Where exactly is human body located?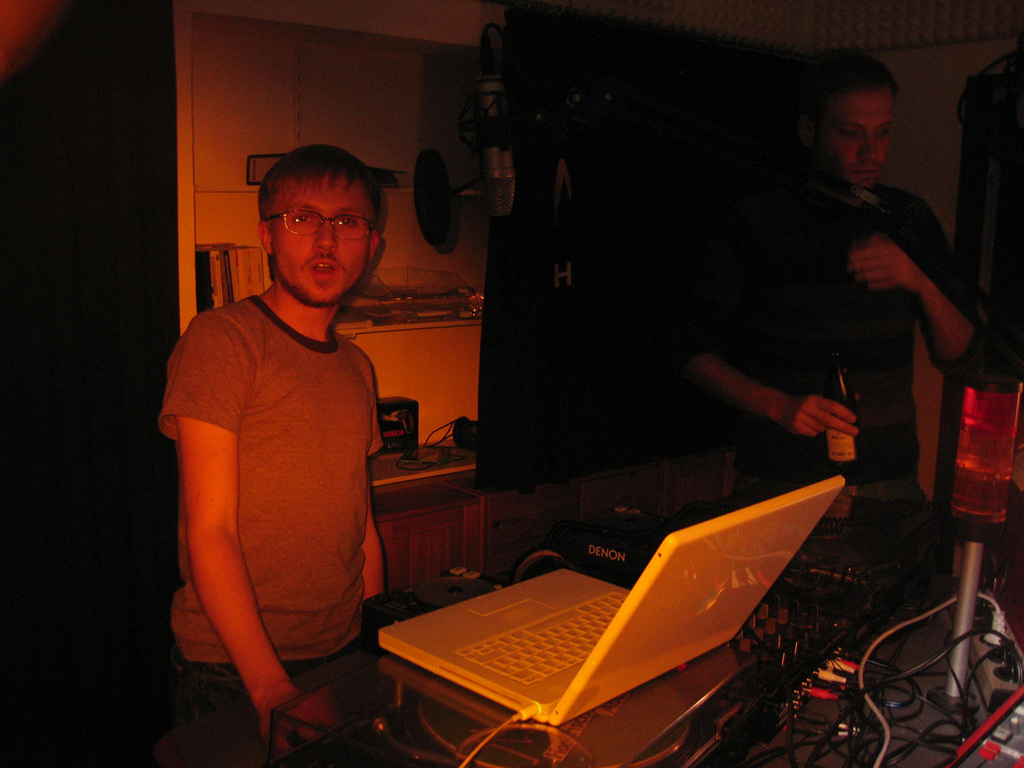
Its bounding box is <box>153,170,401,767</box>.
